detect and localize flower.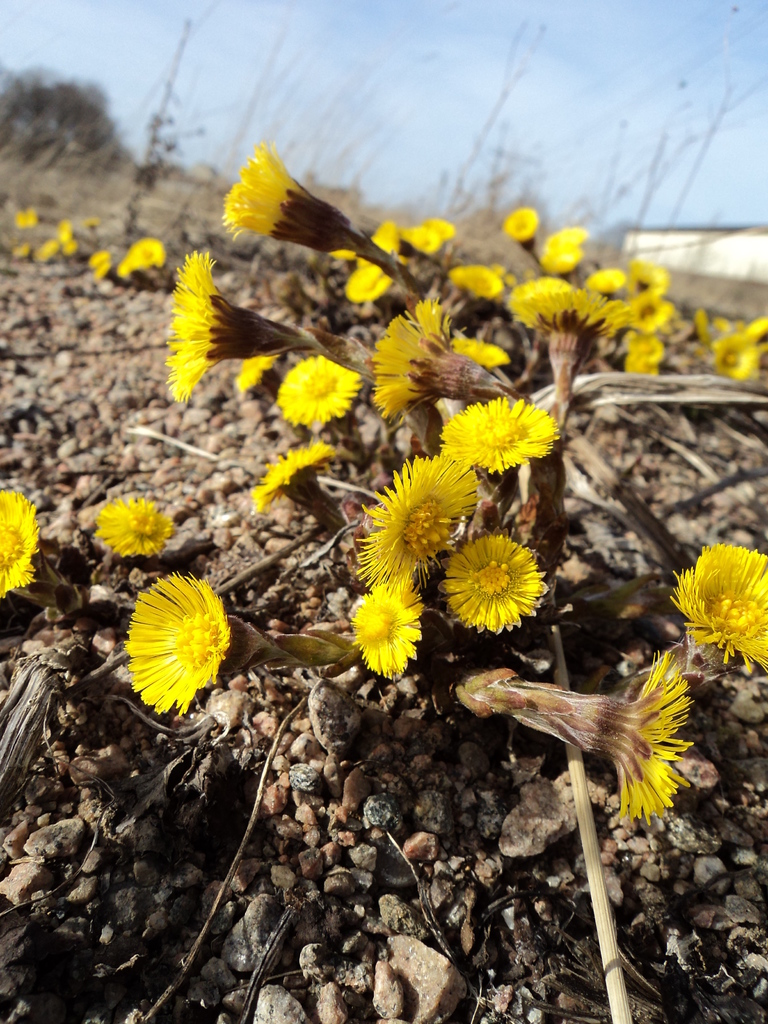
Localized at 671 542 767 661.
